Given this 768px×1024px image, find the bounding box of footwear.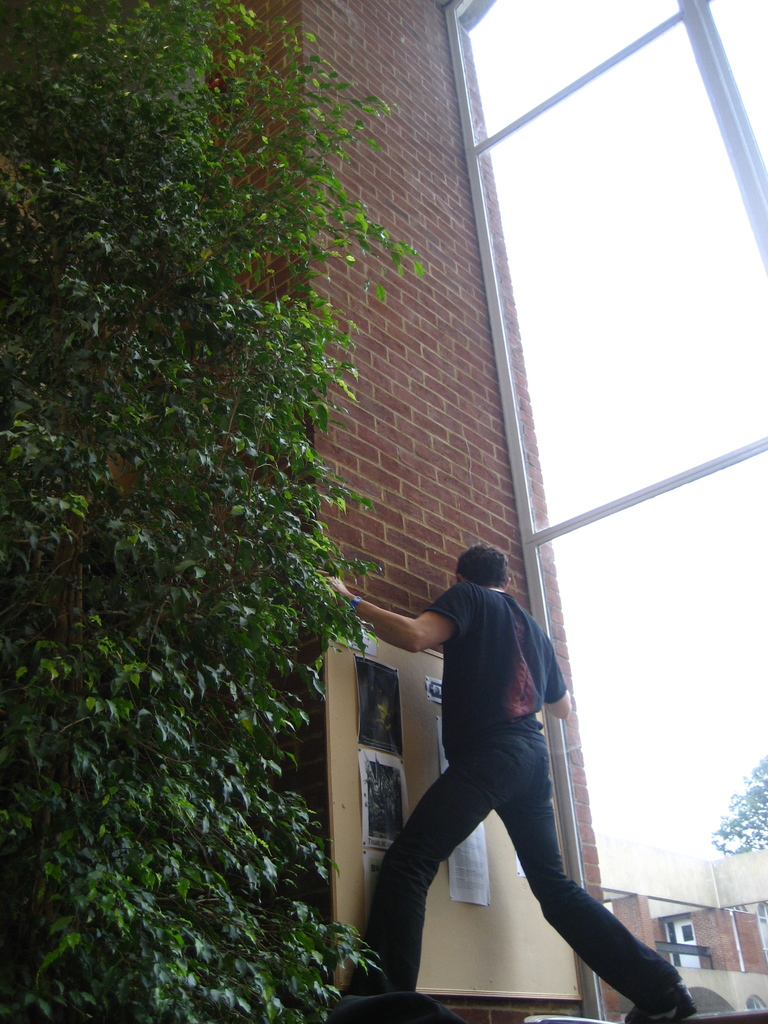
{"left": 622, "top": 972, "right": 696, "bottom": 1023}.
